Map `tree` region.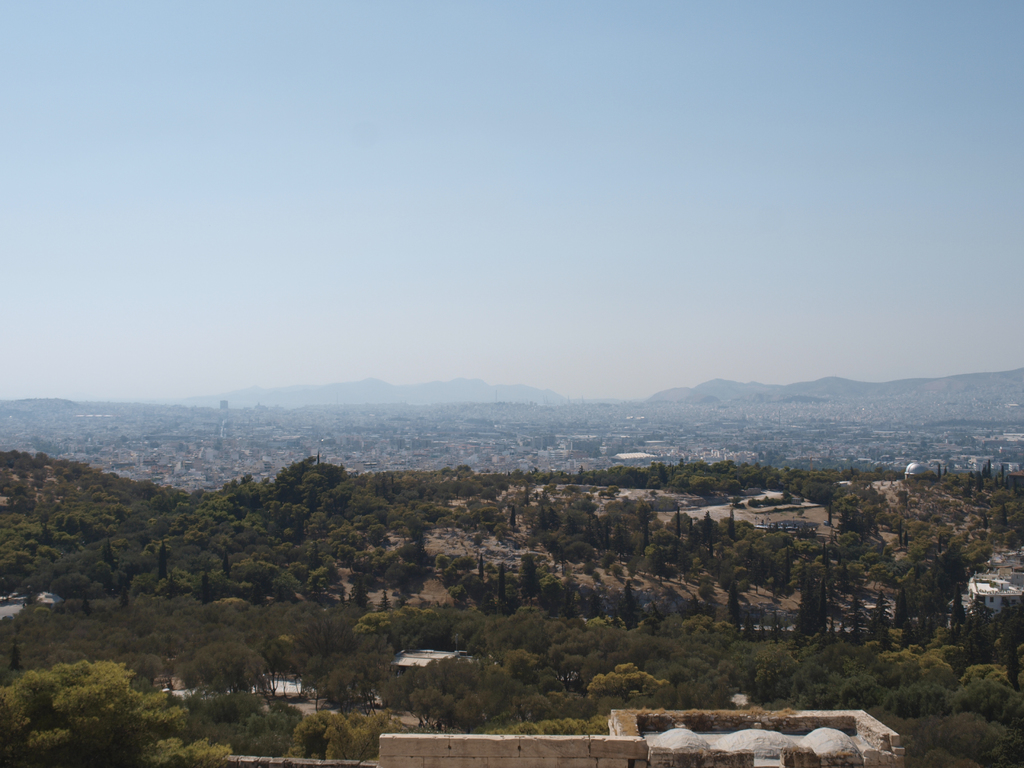
Mapped to <bbox>980, 472, 981, 491</bbox>.
